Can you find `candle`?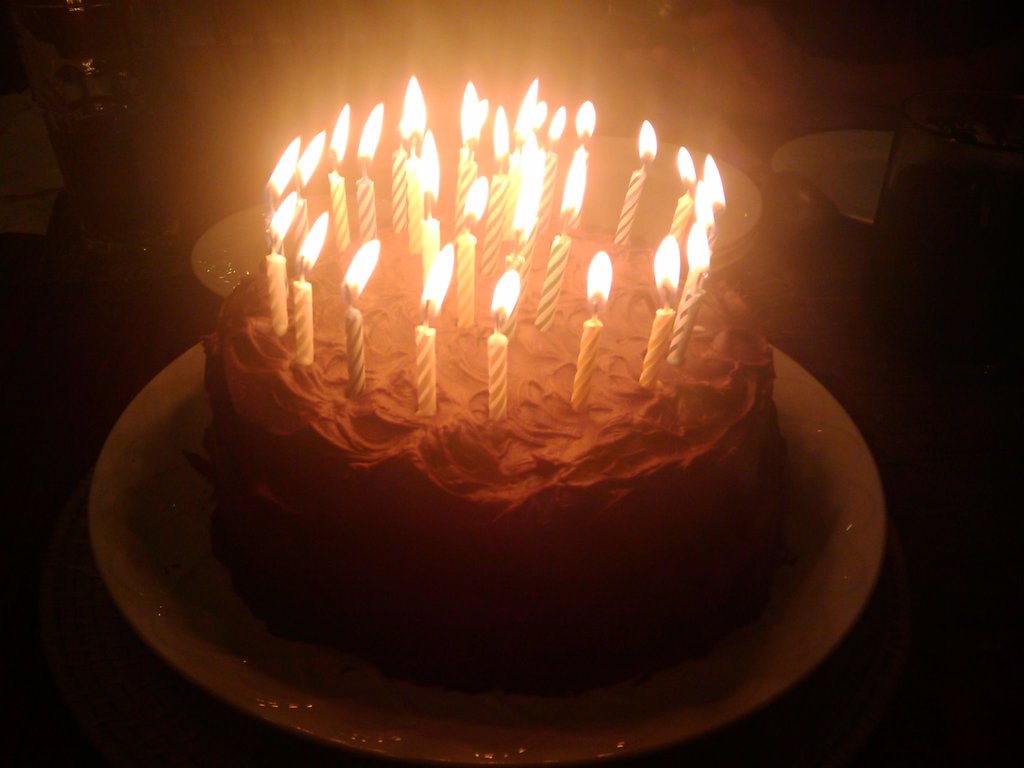
Yes, bounding box: (left=269, top=195, right=294, bottom=331).
